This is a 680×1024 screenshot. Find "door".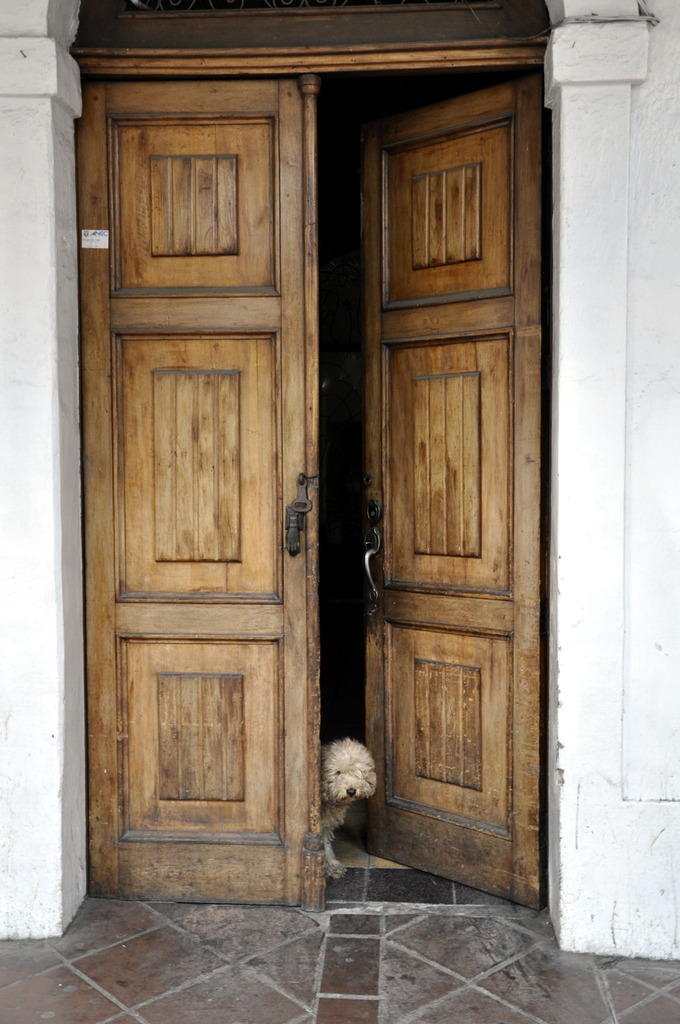
Bounding box: locate(70, 72, 555, 914).
